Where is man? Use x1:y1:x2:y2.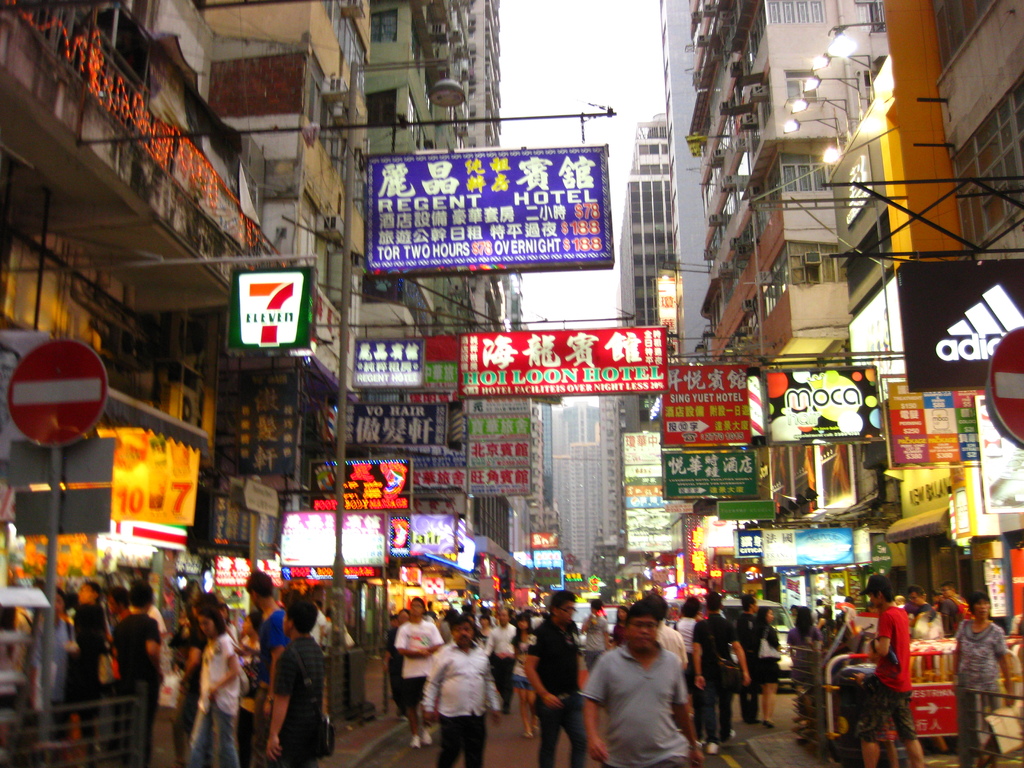
430:611:508:767.
